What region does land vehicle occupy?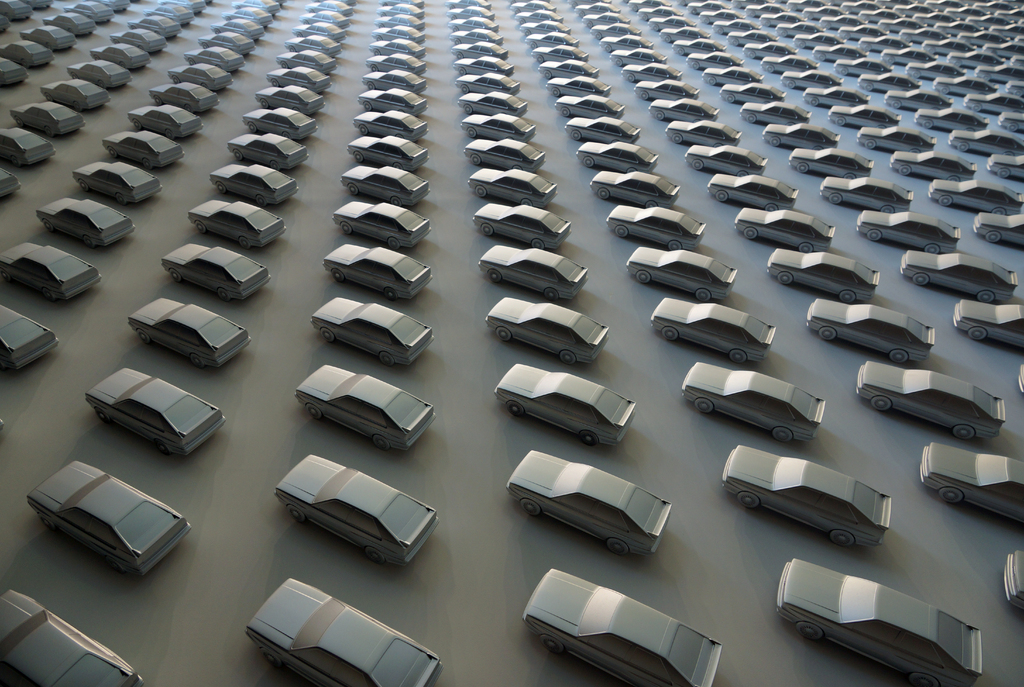
Rect(933, 74, 996, 97).
